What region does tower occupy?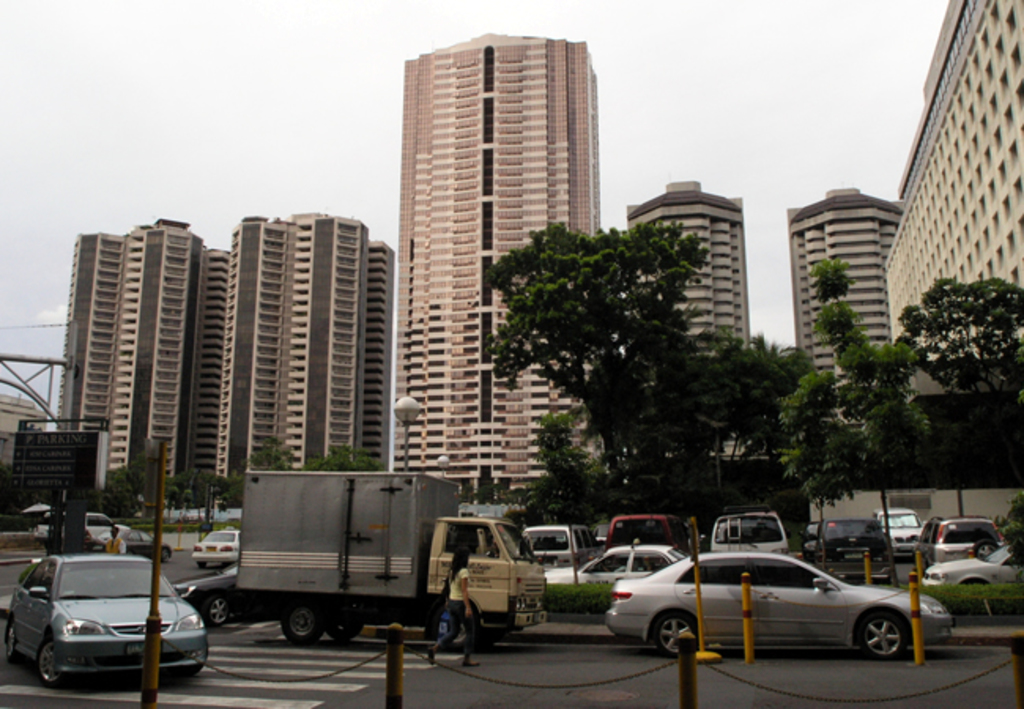
[left=47, top=216, right=211, bottom=488].
